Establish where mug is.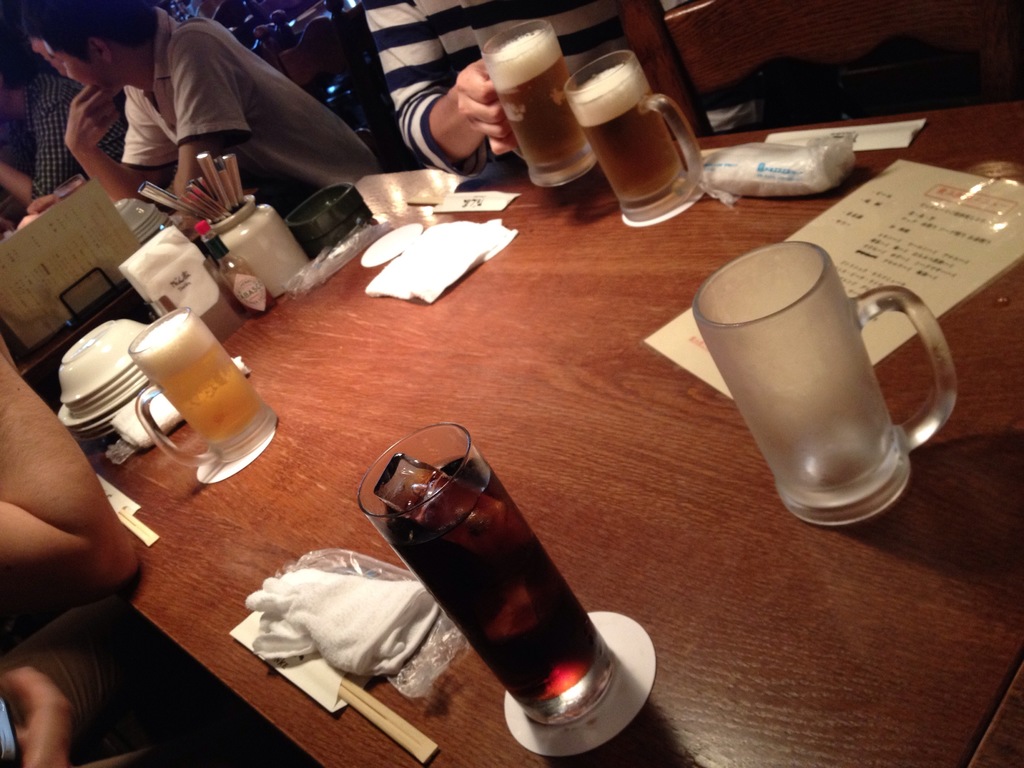
Established at (129,309,282,461).
